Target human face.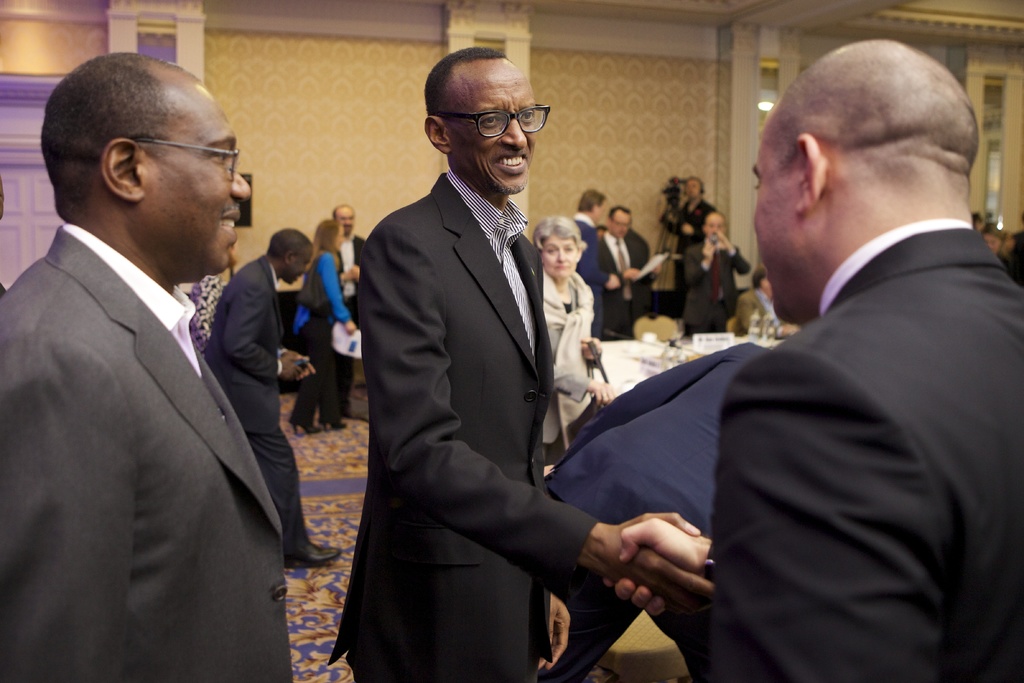
Target region: (left=143, top=91, right=250, bottom=272).
